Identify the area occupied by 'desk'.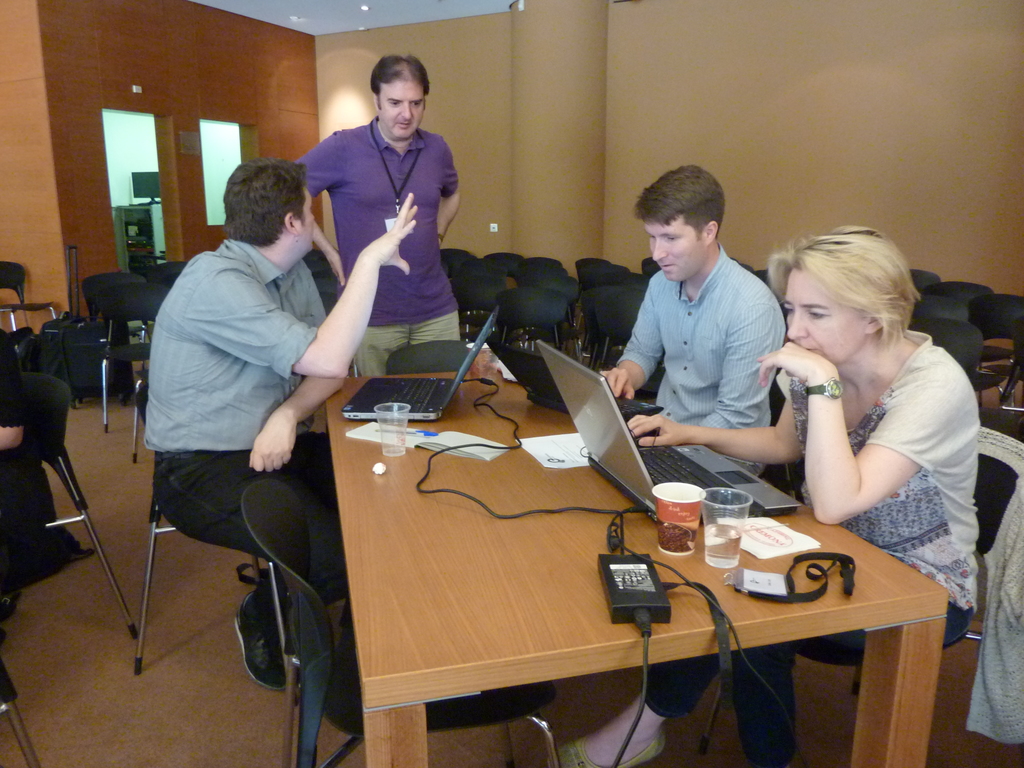
Area: [x1=316, y1=360, x2=956, y2=746].
